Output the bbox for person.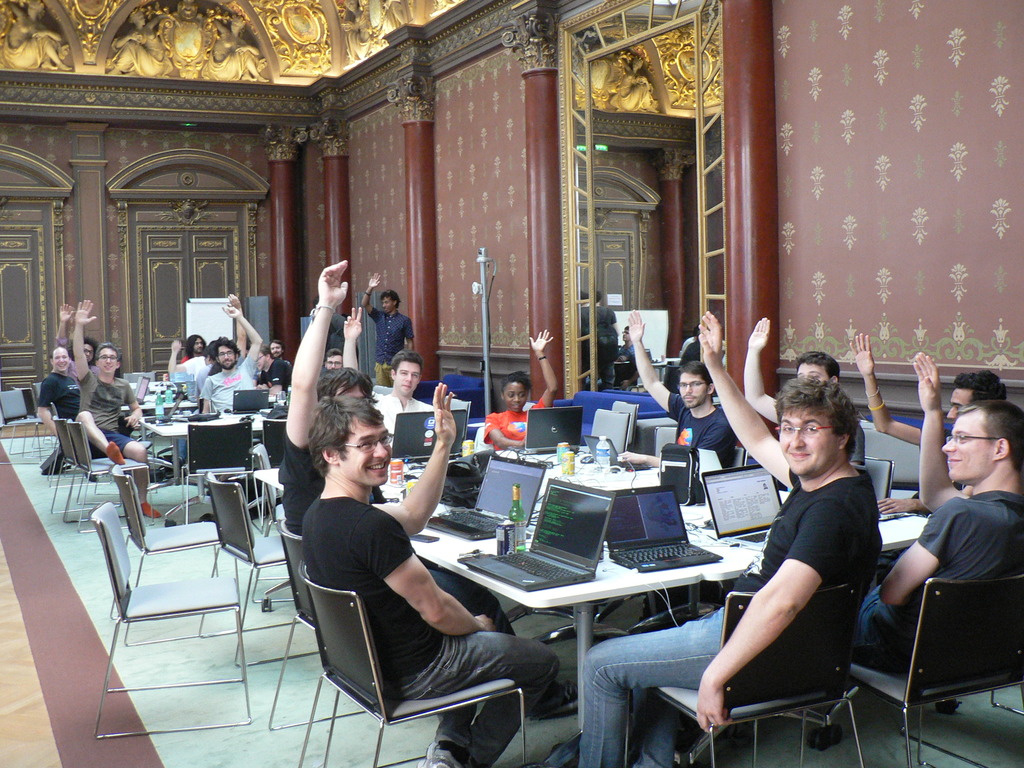
[359,271,416,385].
